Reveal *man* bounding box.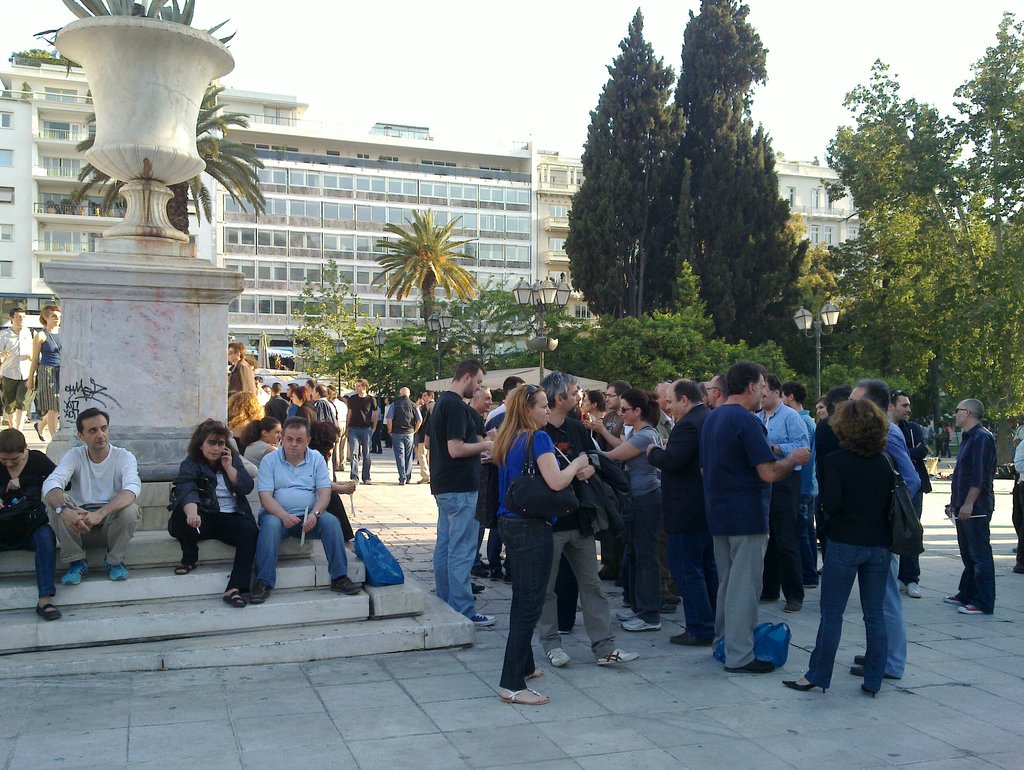
Revealed: select_region(942, 398, 993, 614).
